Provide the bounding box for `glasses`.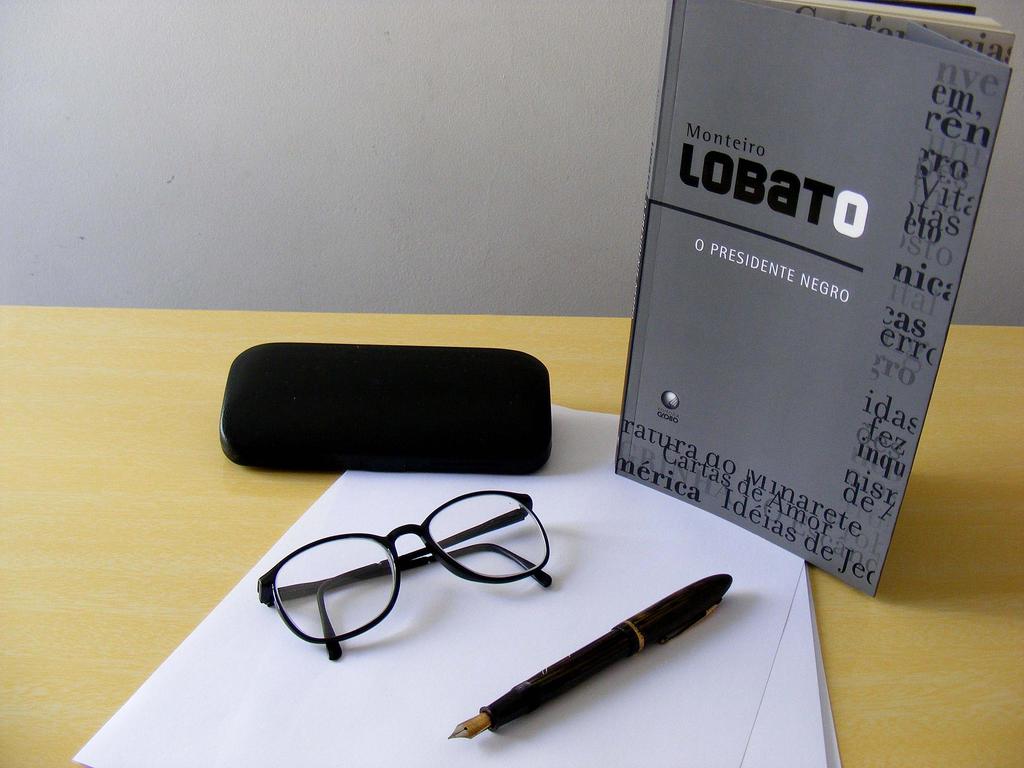
(x1=250, y1=520, x2=547, y2=676).
